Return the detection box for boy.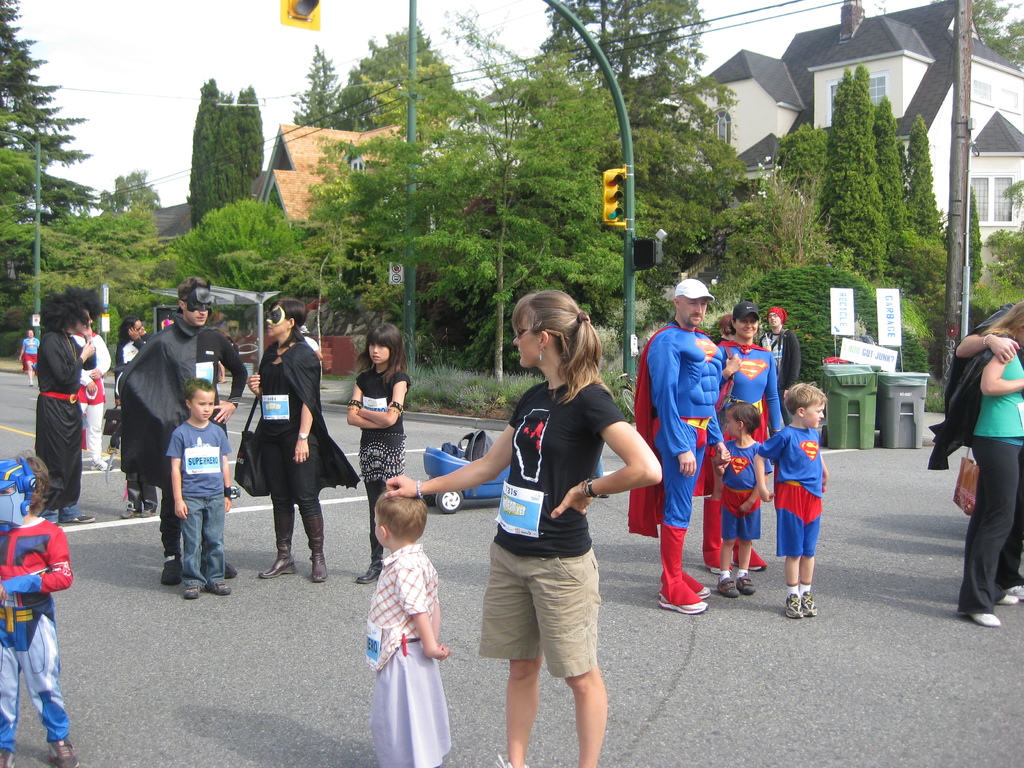
753 378 852 627.
